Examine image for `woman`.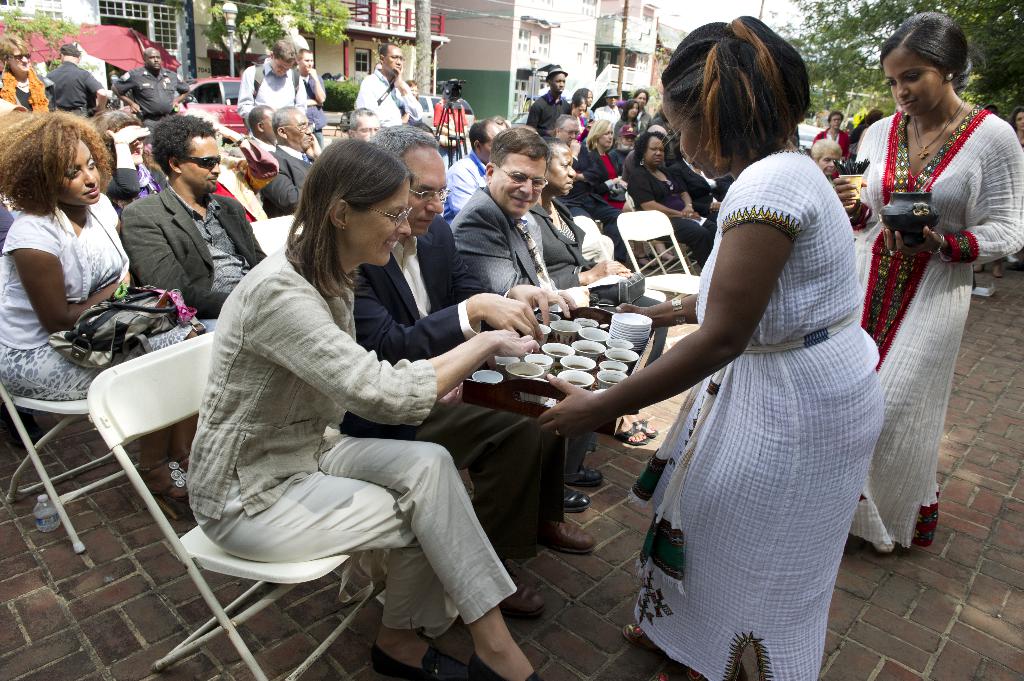
Examination result: (x1=851, y1=113, x2=881, y2=144).
